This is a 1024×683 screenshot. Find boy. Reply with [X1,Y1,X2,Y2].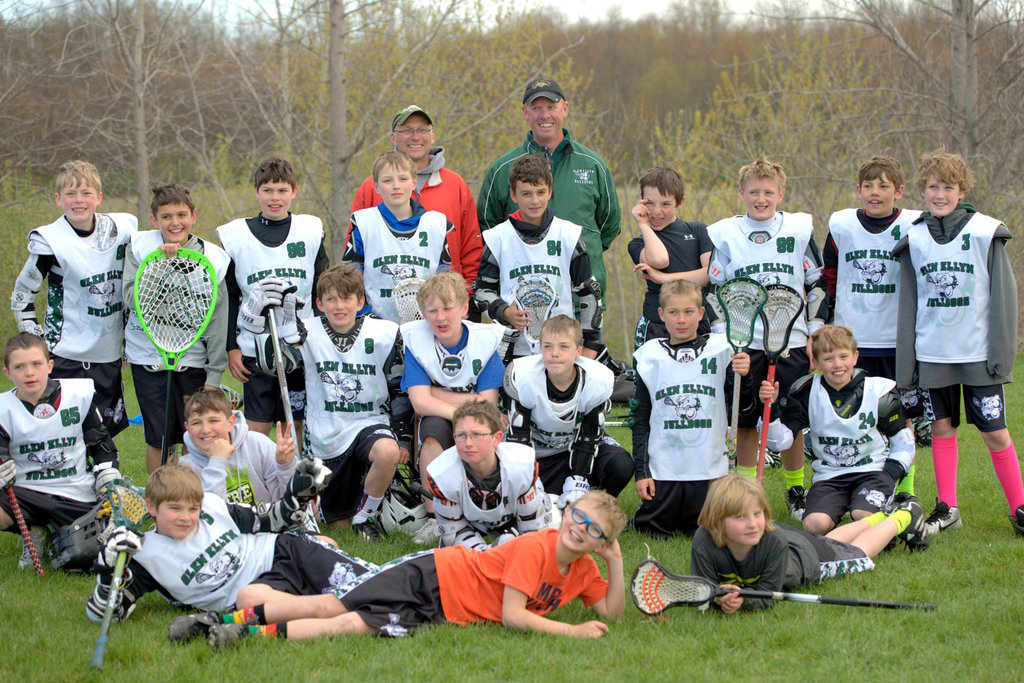
[10,163,139,470].
